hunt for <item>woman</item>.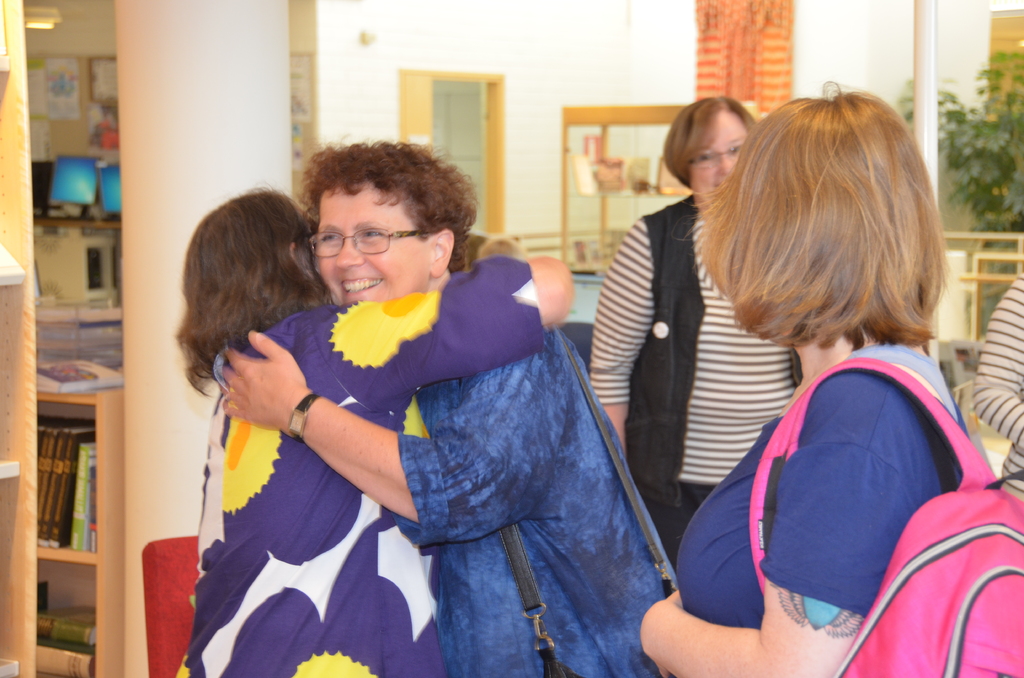
Hunted down at detection(220, 140, 676, 677).
